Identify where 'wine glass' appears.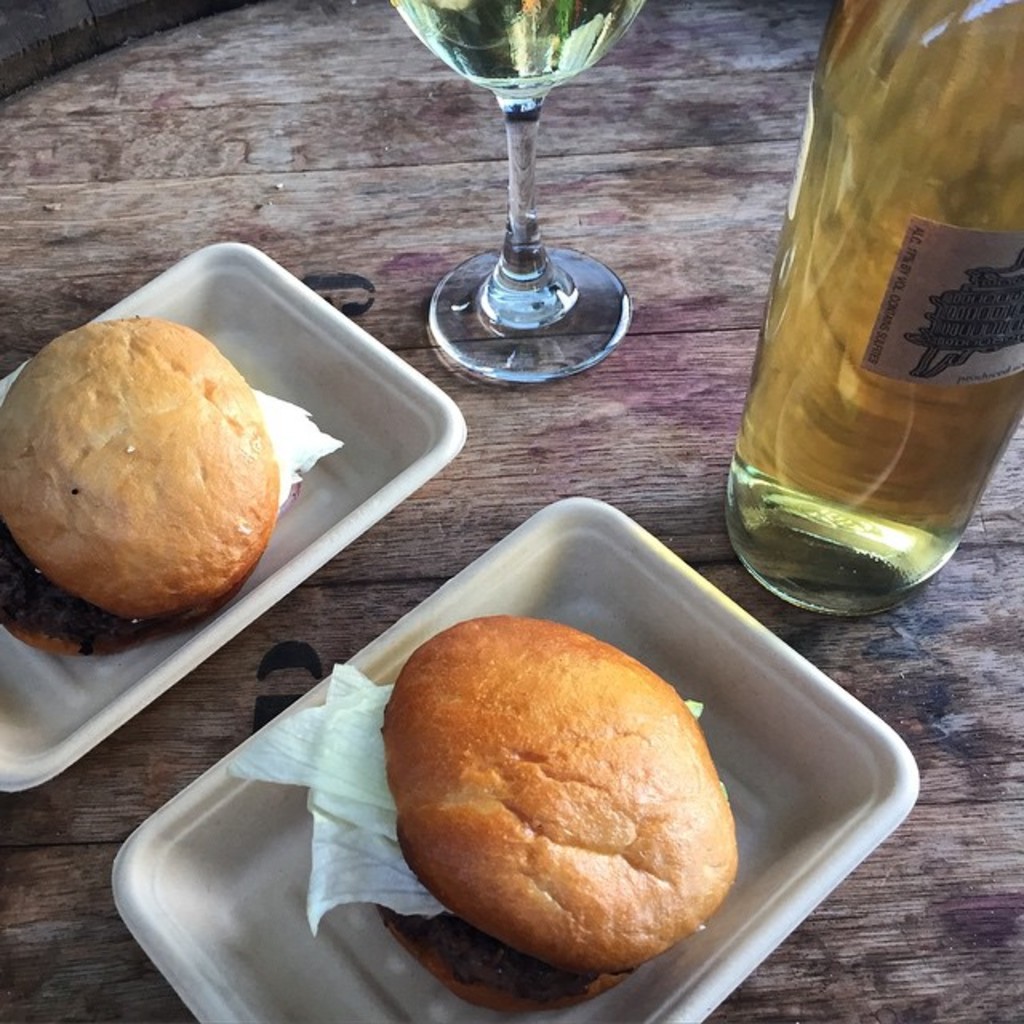
Appears at [left=387, top=0, right=646, bottom=376].
